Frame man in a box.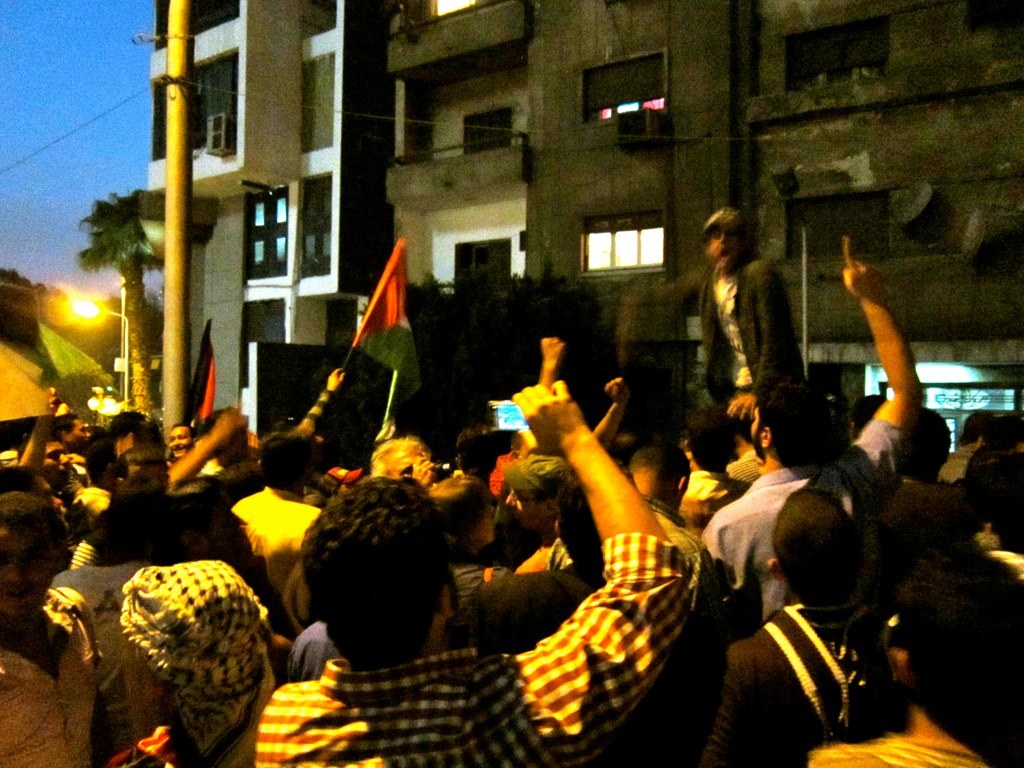
[x1=165, y1=421, x2=199, y2=467].
